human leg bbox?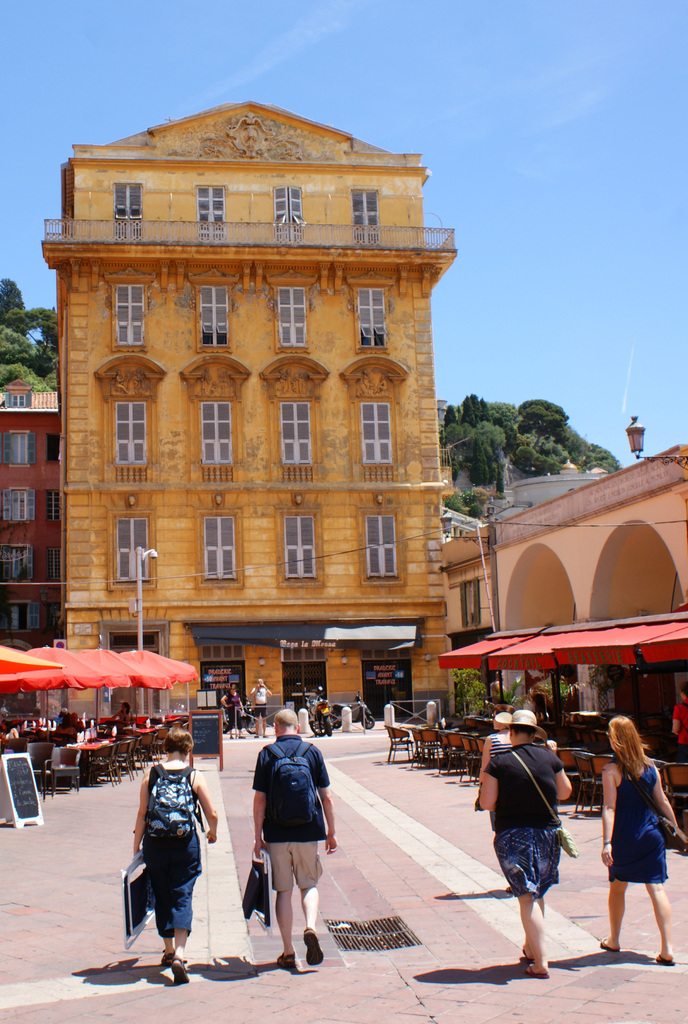
651:860:678:972
